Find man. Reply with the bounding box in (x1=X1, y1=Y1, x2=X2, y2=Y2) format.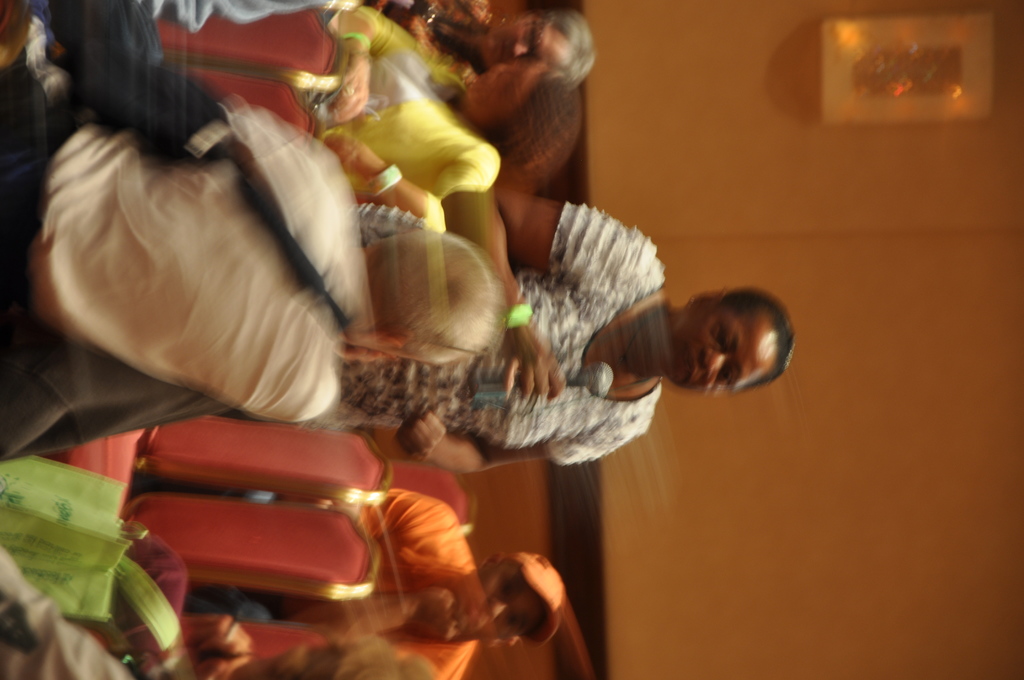
(x1=177, y1=487, x2=568, y2=679).
